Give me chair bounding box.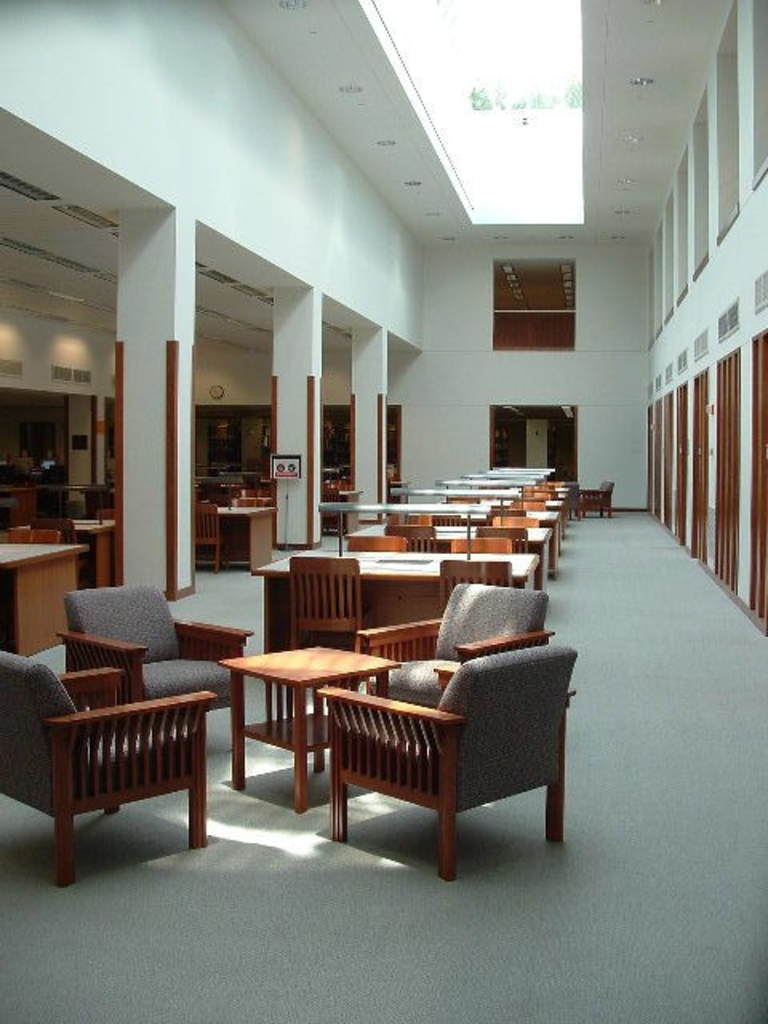
283,558,366,666.
